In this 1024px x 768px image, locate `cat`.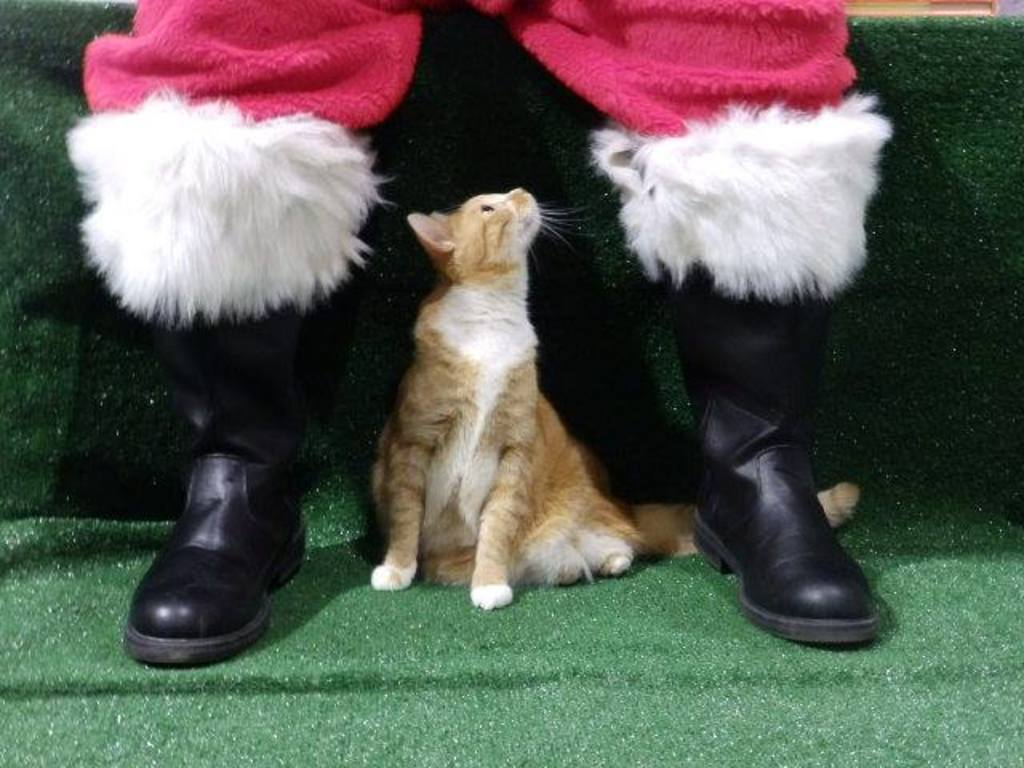
Bounding box: left=365, top=179, right=864, bottom=608.
